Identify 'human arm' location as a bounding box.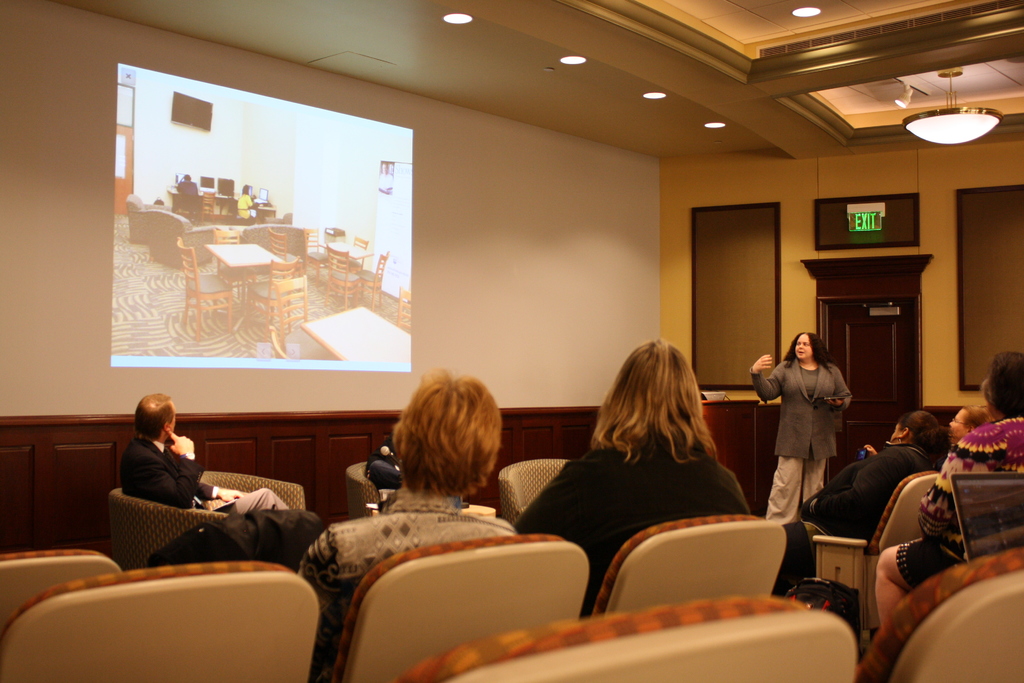
bbox=(739, 353, 786, 409).
